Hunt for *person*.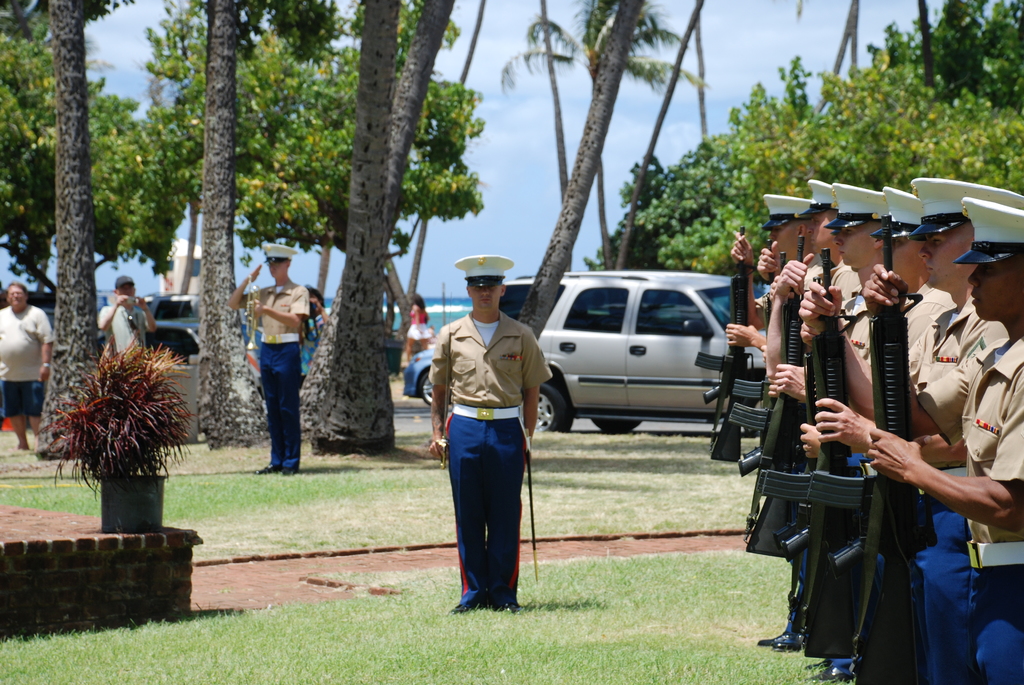
Hunted down at region(760, 182, 858, 407).
